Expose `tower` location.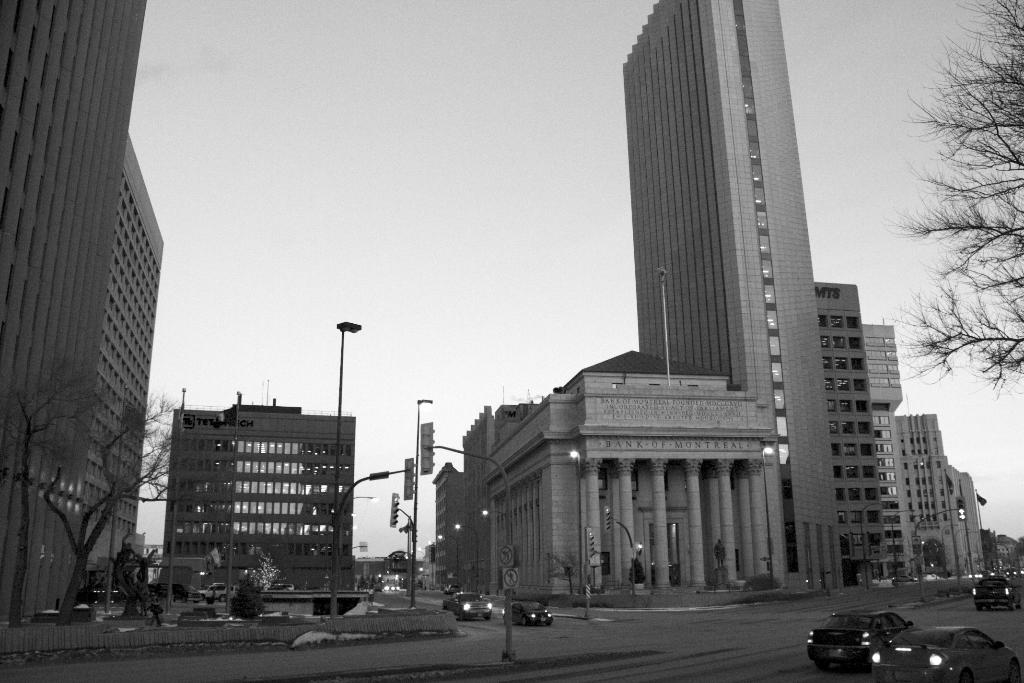
Exposed at (left=0, top=0, right=152, bottom=604).
